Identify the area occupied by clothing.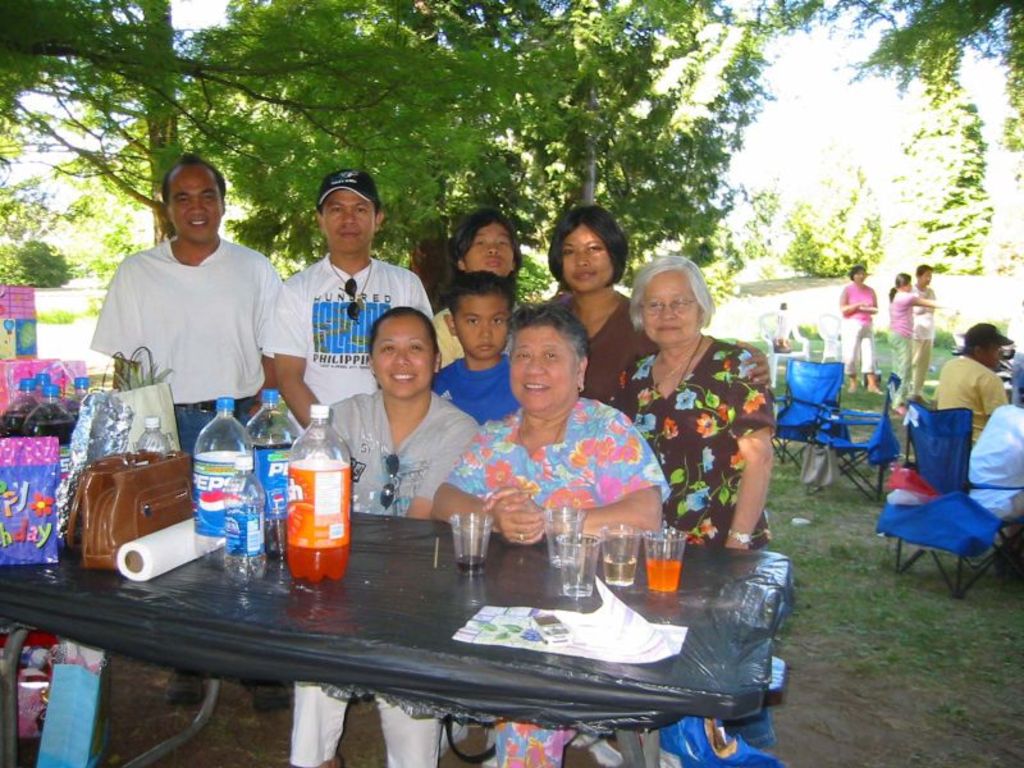
Area: 963,397,1023,518.
